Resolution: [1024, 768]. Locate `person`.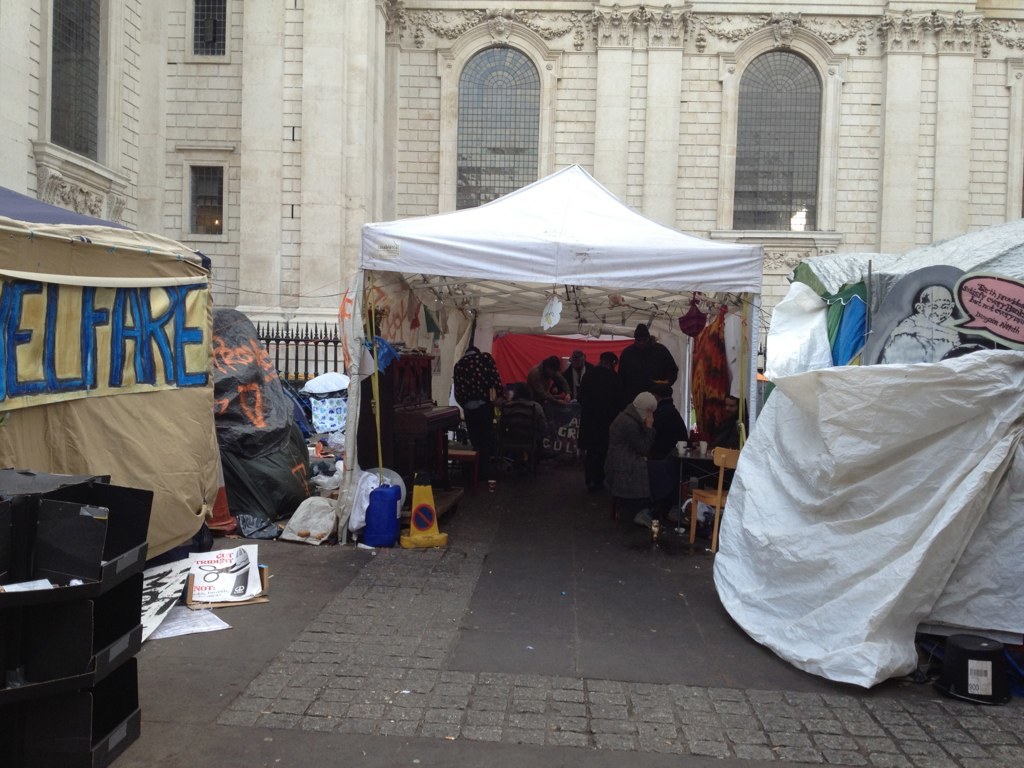
(left=573, top=377, right=685, bottom=563).
